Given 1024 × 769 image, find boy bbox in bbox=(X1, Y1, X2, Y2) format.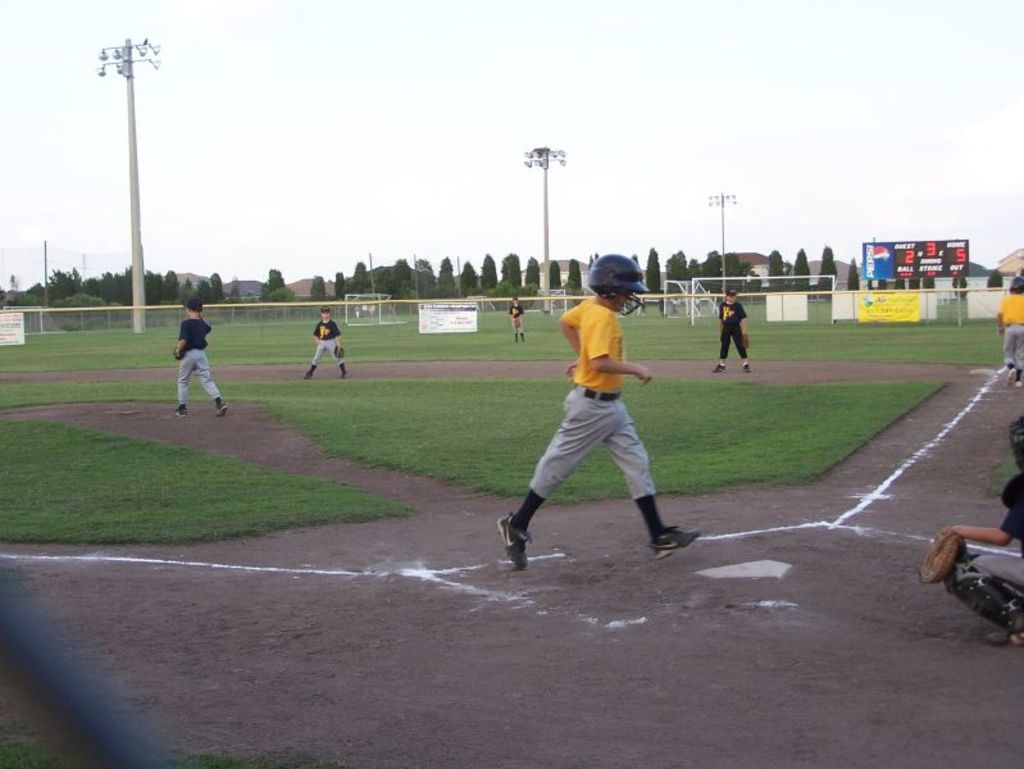
bbox=(998, 278, 1023, 387).
